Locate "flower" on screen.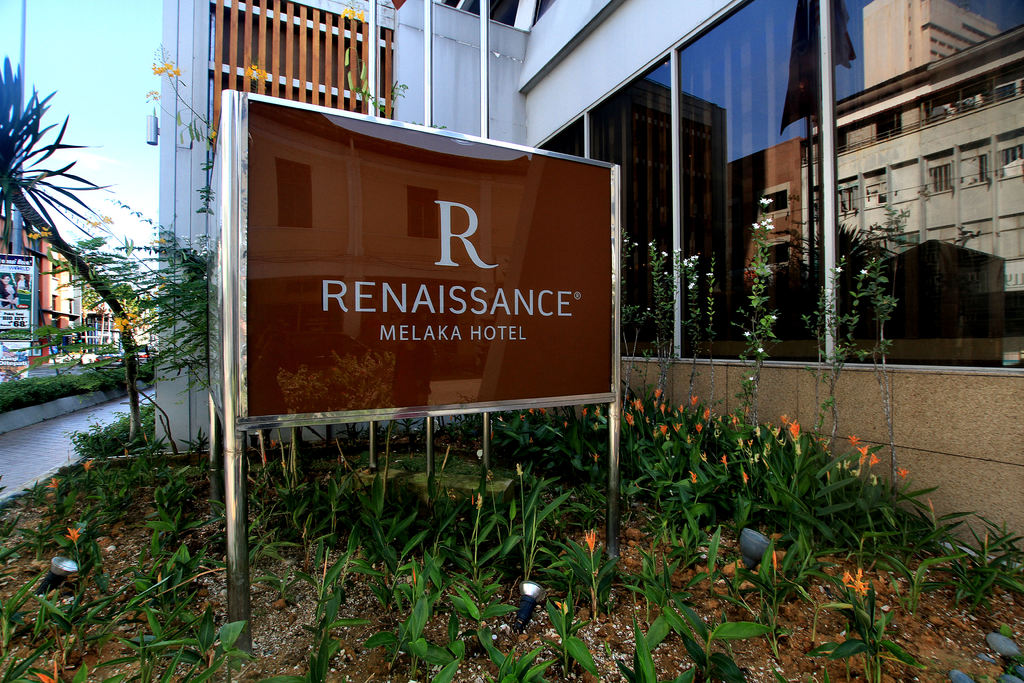
On screen at <box>834,268,841,273</box>.
